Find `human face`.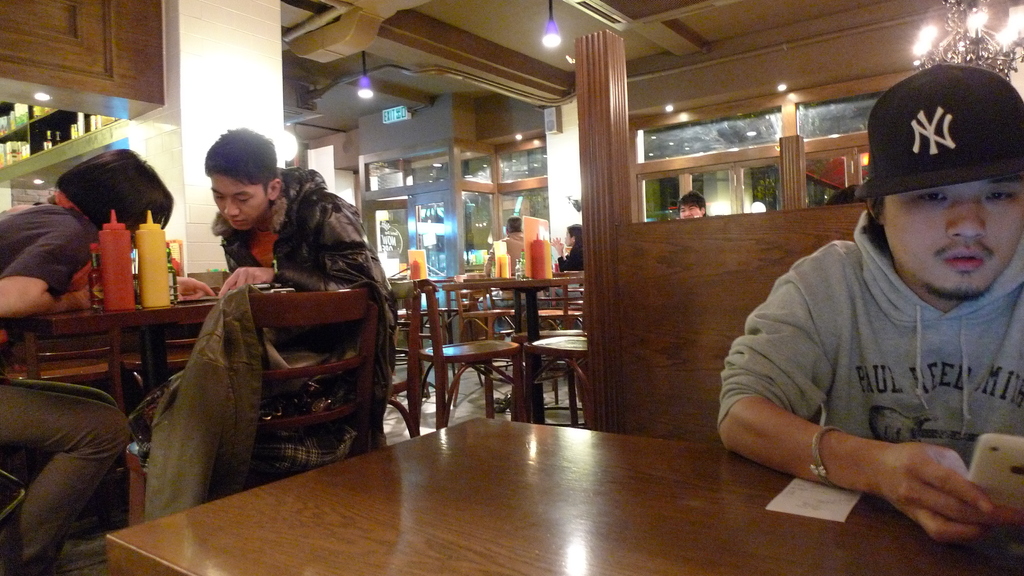
pyautogui.locateOnScreen(216, 174, 260, 224).
